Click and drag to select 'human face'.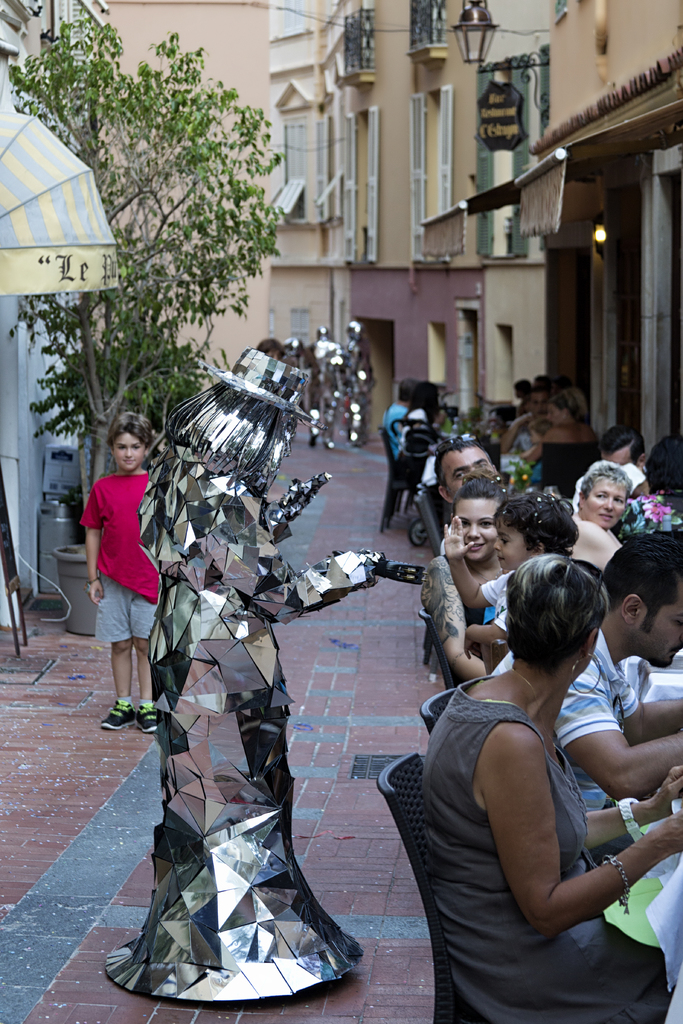
Selection: bbox=[583, 478, 625, 531].
